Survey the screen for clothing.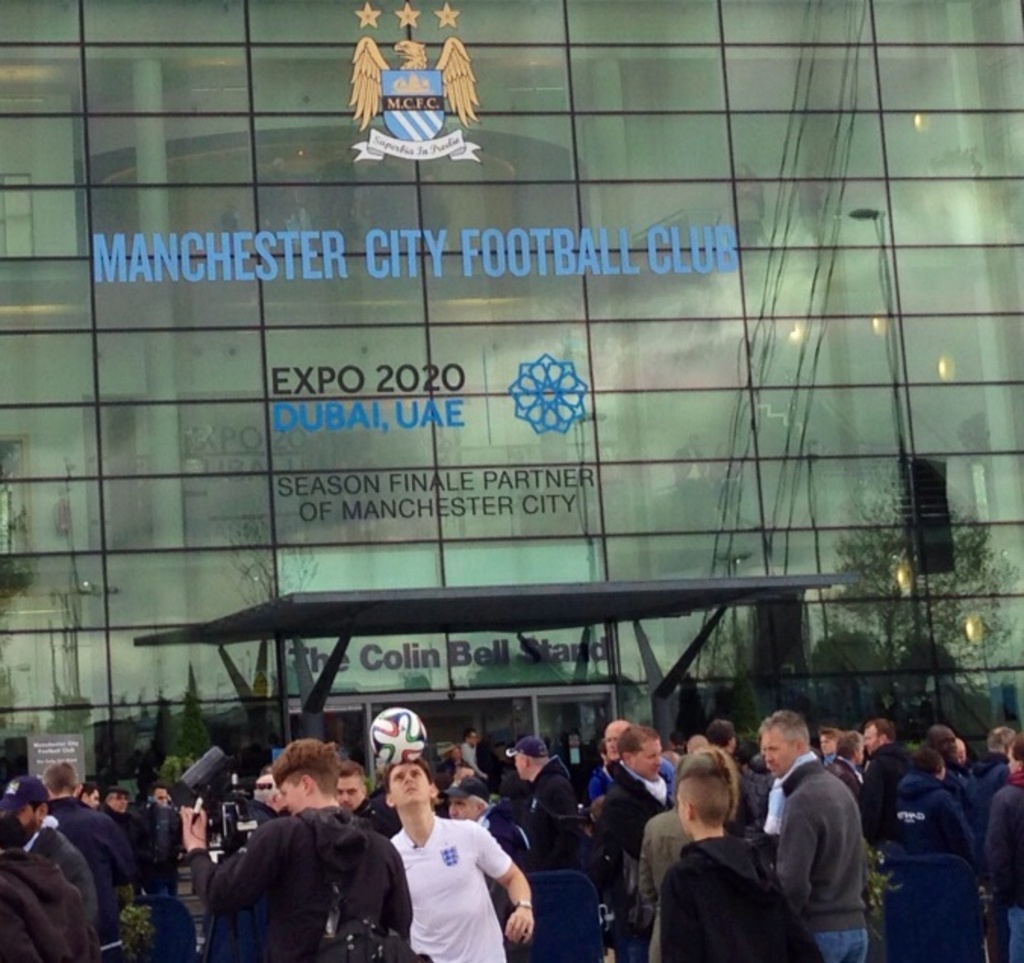
Survey found: rect(139, 796, 185, 895).
